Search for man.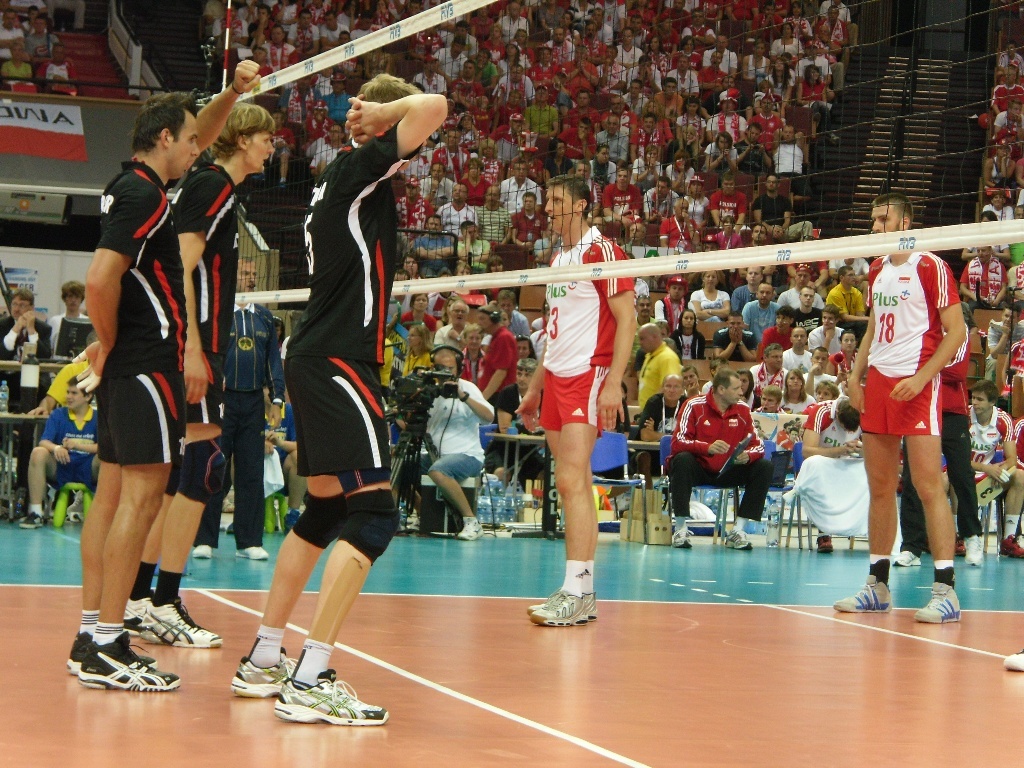
Found at l=617, t=82, r=652, b=114.
